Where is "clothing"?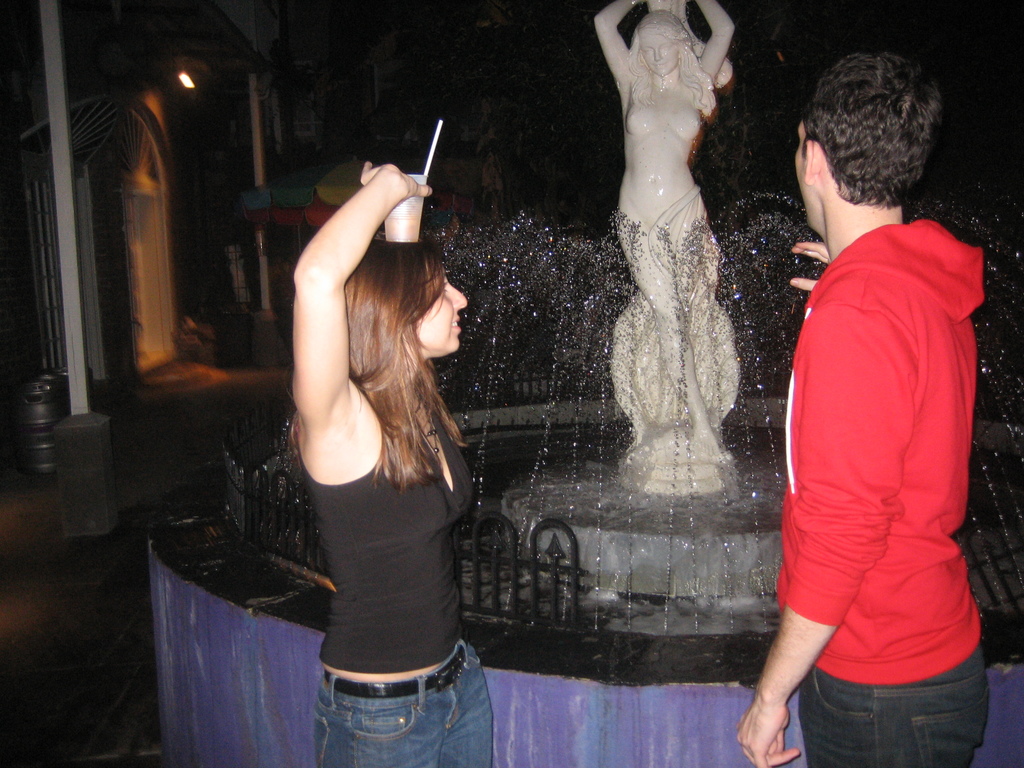
[x1=627, y1=185, x2=719, y2=428].
